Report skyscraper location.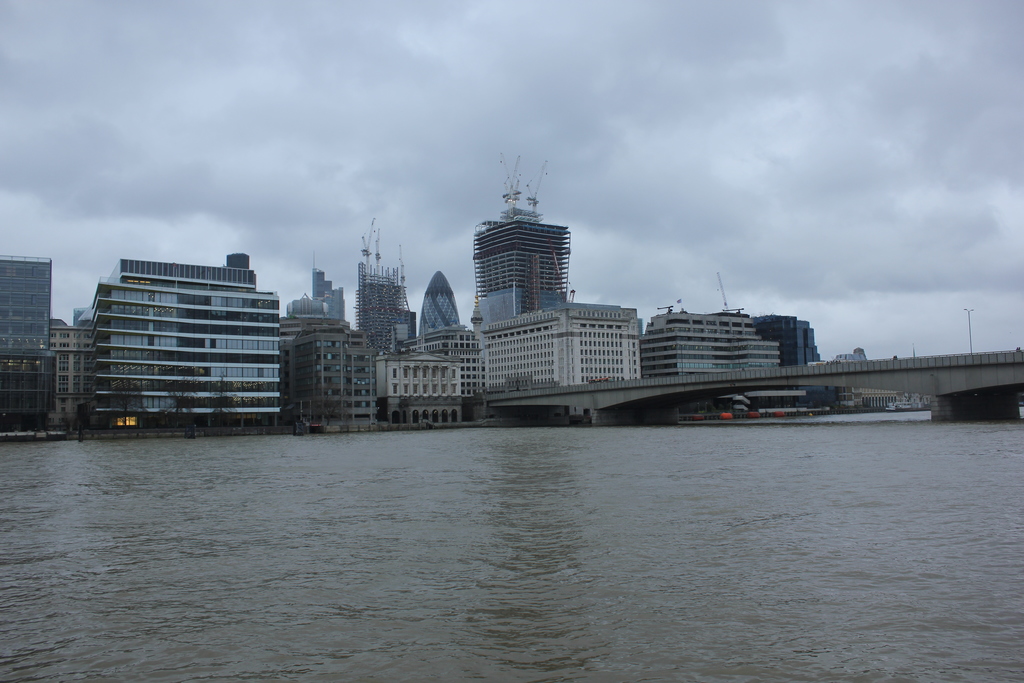
Report: [left=1, top=256, right=54, bottom=437].
